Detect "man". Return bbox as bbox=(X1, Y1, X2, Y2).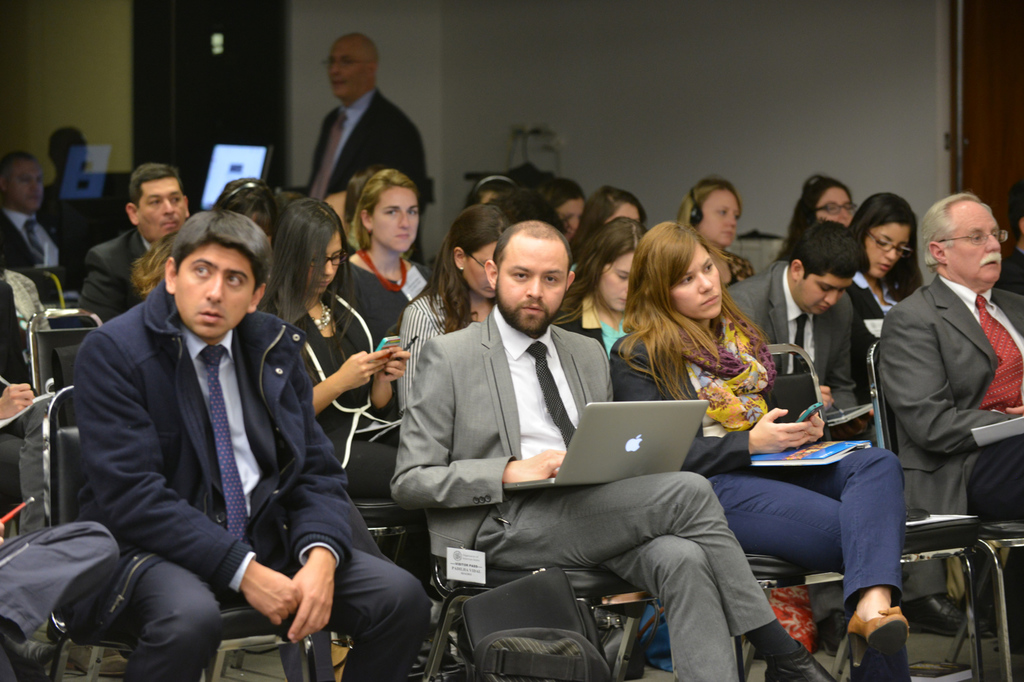
bbox=(386, 219, 837, 681).
